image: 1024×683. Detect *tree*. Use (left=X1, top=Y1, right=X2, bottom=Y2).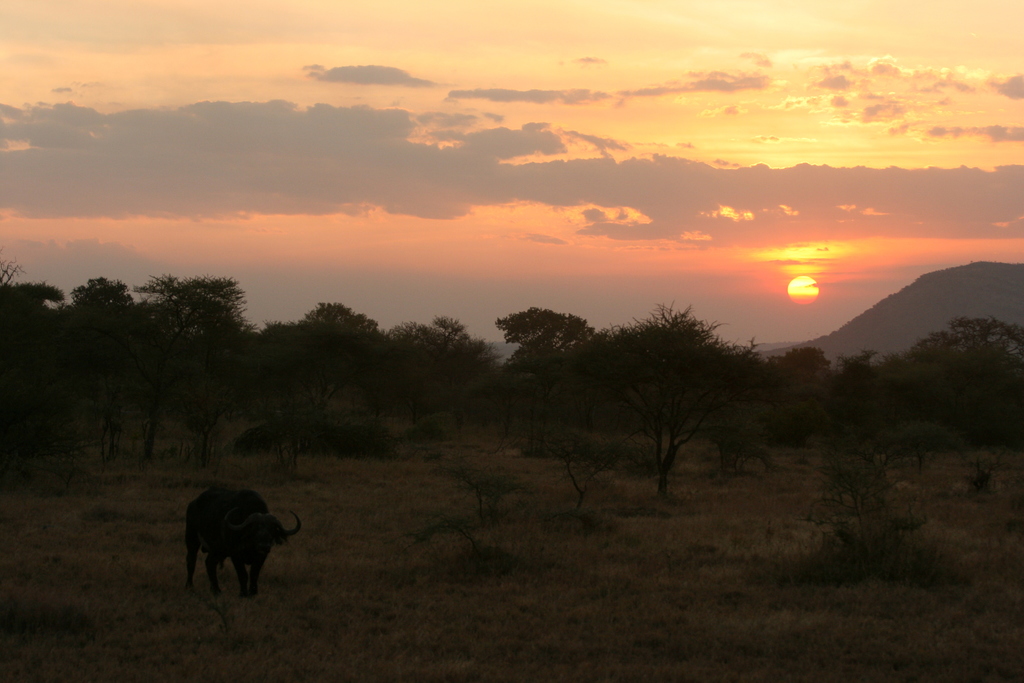
(left=609, top=276, right=767, bottom=497).
